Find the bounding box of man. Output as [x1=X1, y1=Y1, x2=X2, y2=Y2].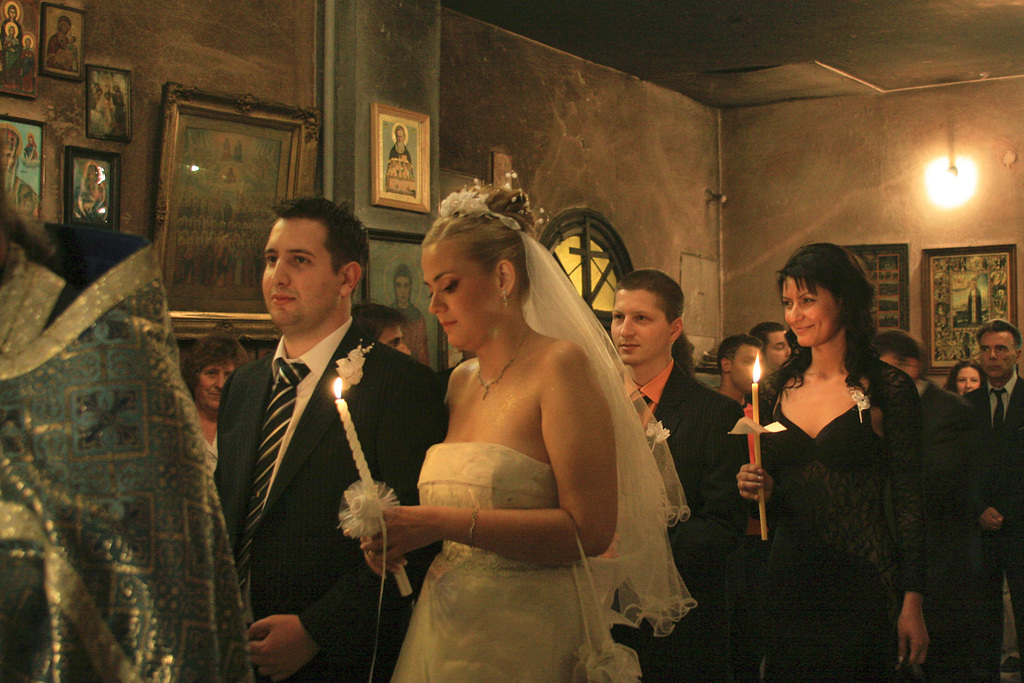
[x1=948, y1=320, x2=1023, y2=671].
